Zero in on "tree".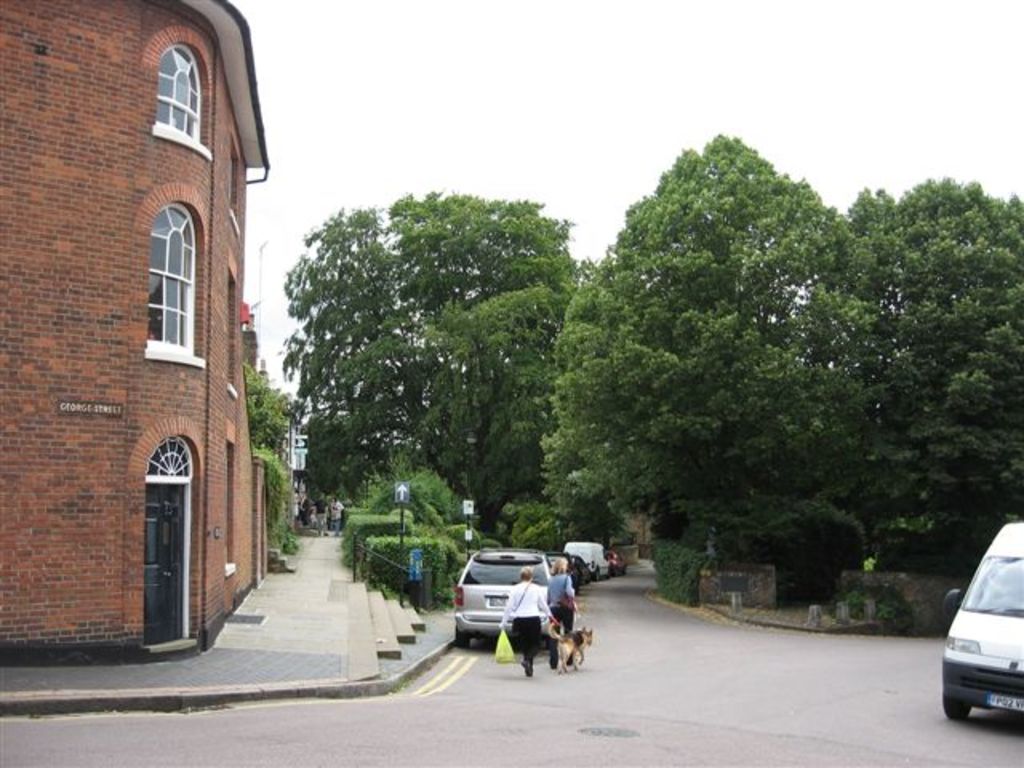
Zeroed in: [850, 168, 1022, 571].
